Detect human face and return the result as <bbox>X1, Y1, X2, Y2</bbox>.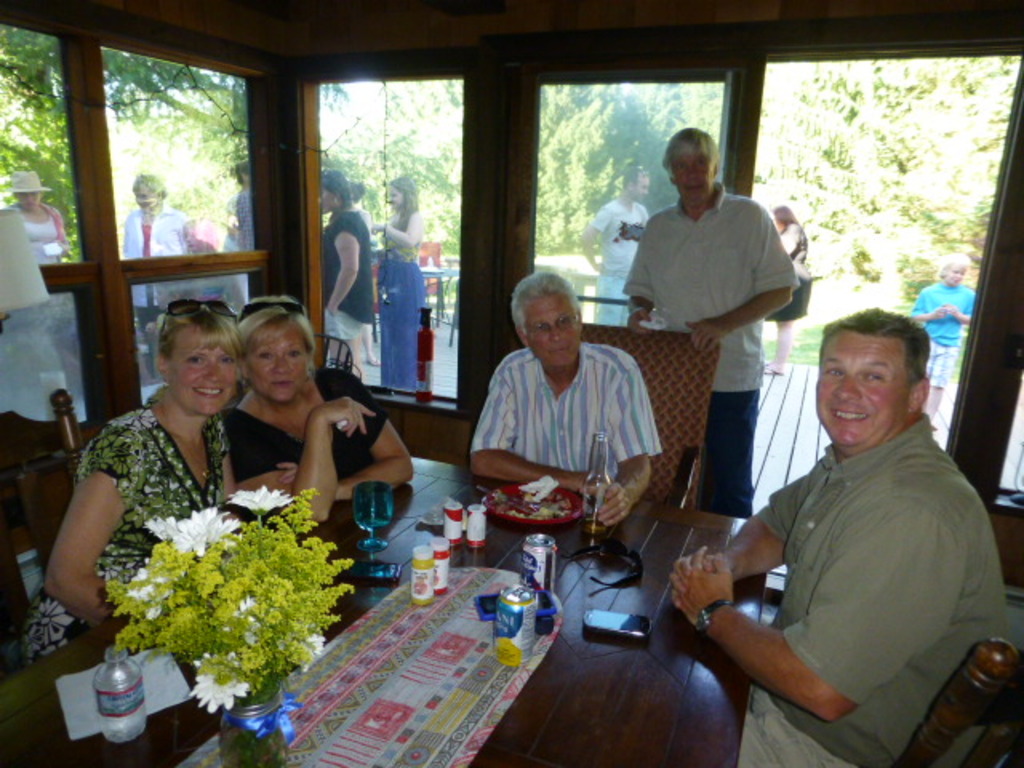
<bbox>675, 155, 718, 200</bbox>.
